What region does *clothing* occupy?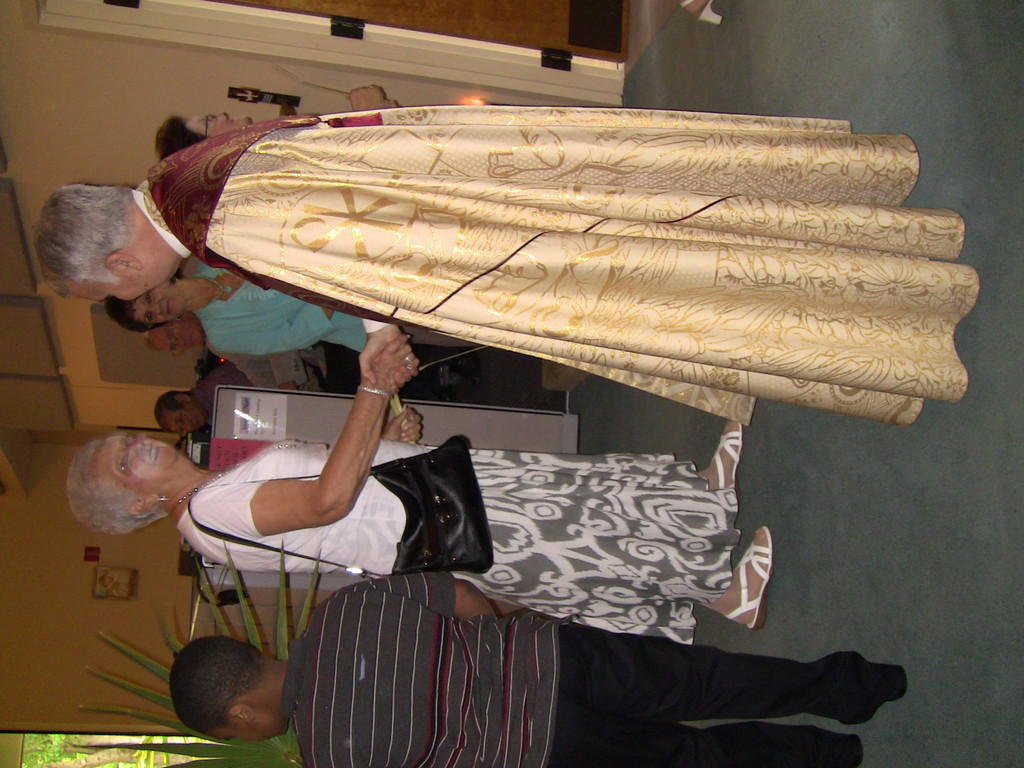
[x1=185, y1=255, x2=397, y2=358].
